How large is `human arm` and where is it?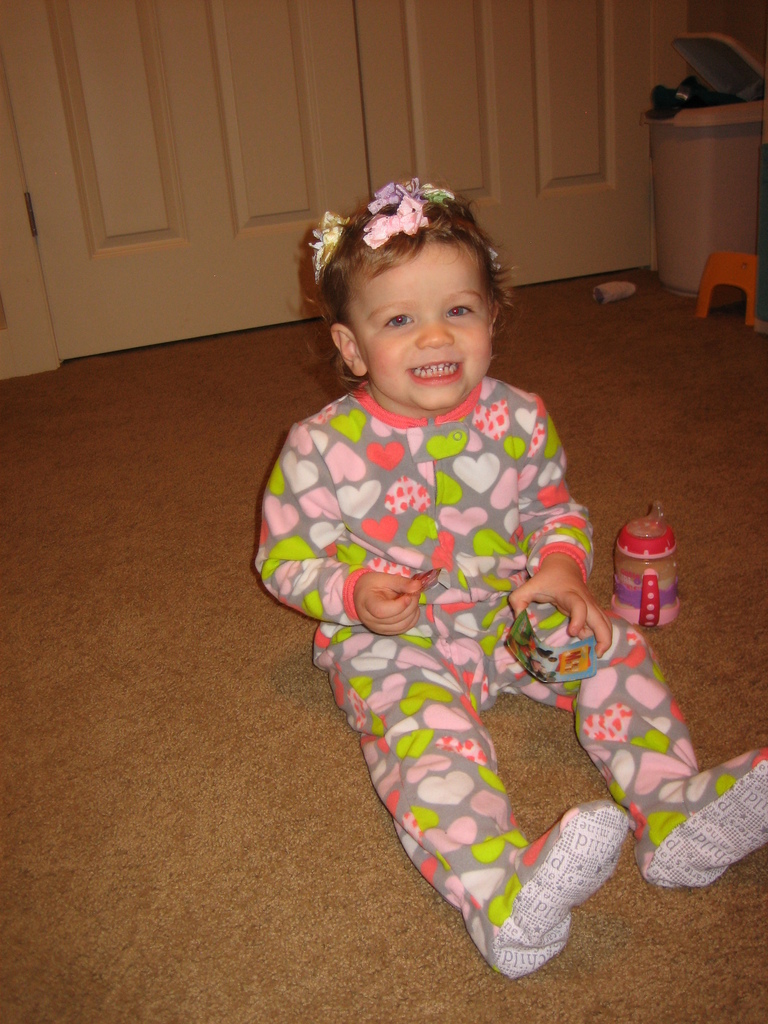
Bounding box: {"left": 499, "top": 385, "right": 606, "bottom": 662}.
